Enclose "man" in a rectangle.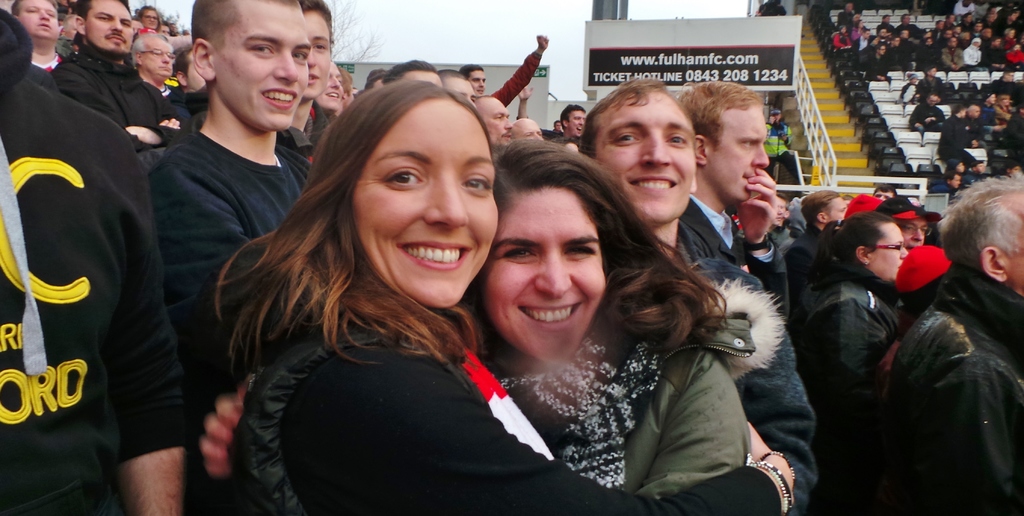
select_region(986, 42, 1007, 74).
